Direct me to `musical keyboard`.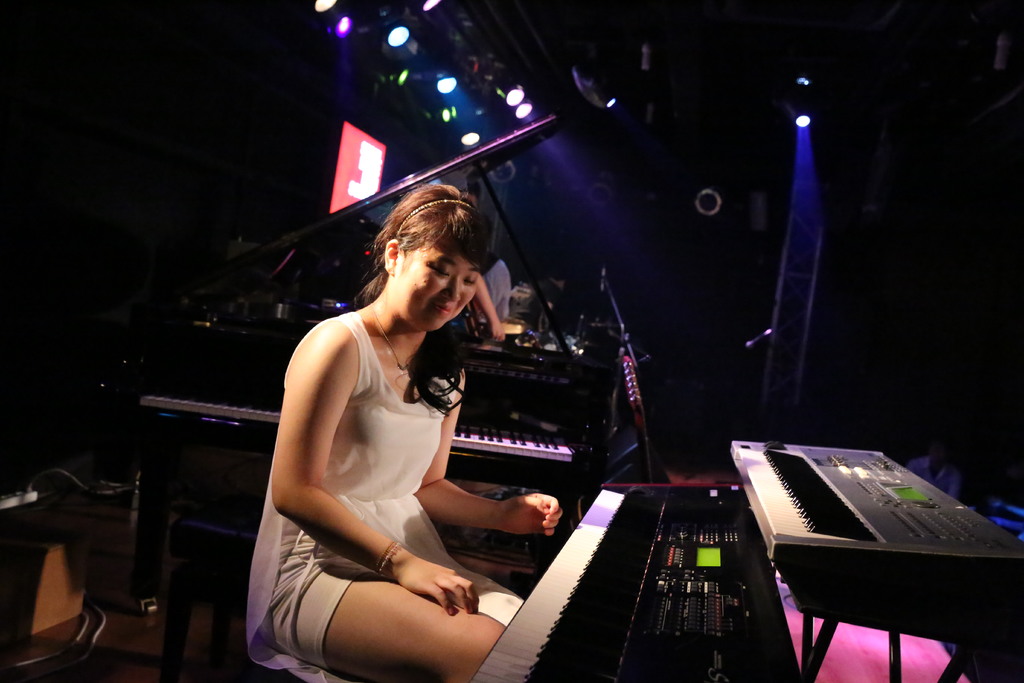
Direction: locate(136, 385, 579, 473).
